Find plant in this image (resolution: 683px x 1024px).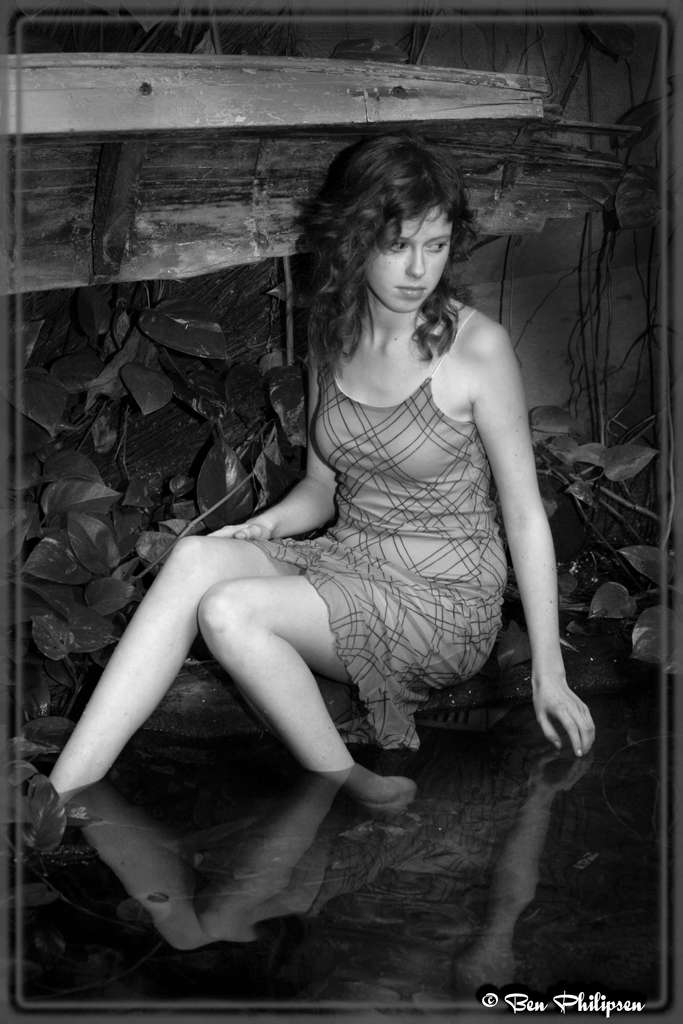
l=501, t=391, r=682, b=682.
